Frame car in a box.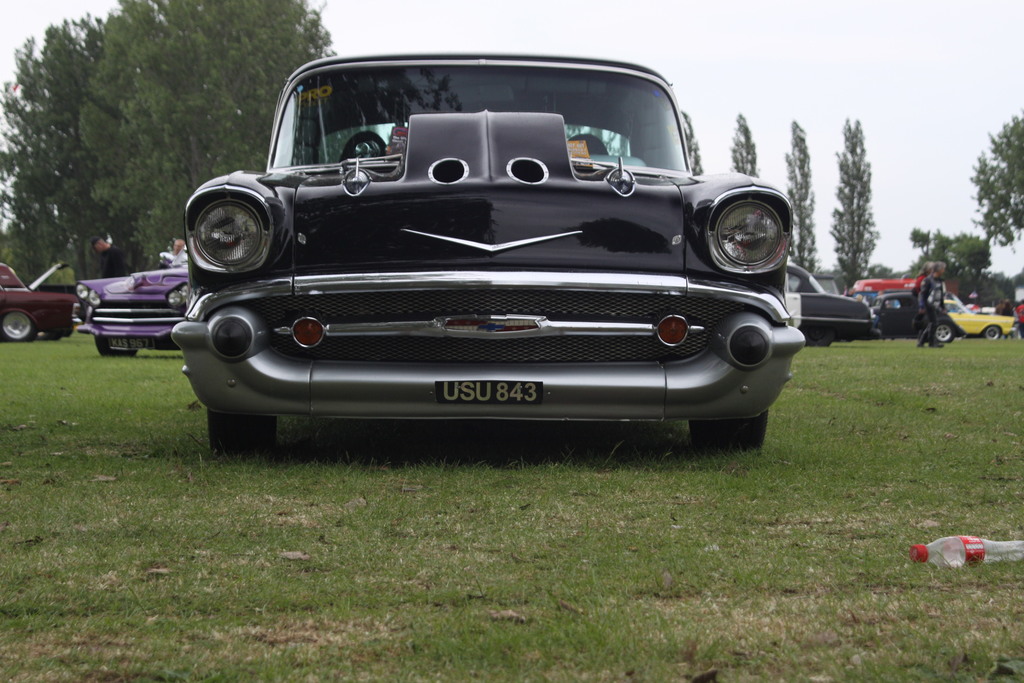
bbox=(792, 258, 881, 345).
